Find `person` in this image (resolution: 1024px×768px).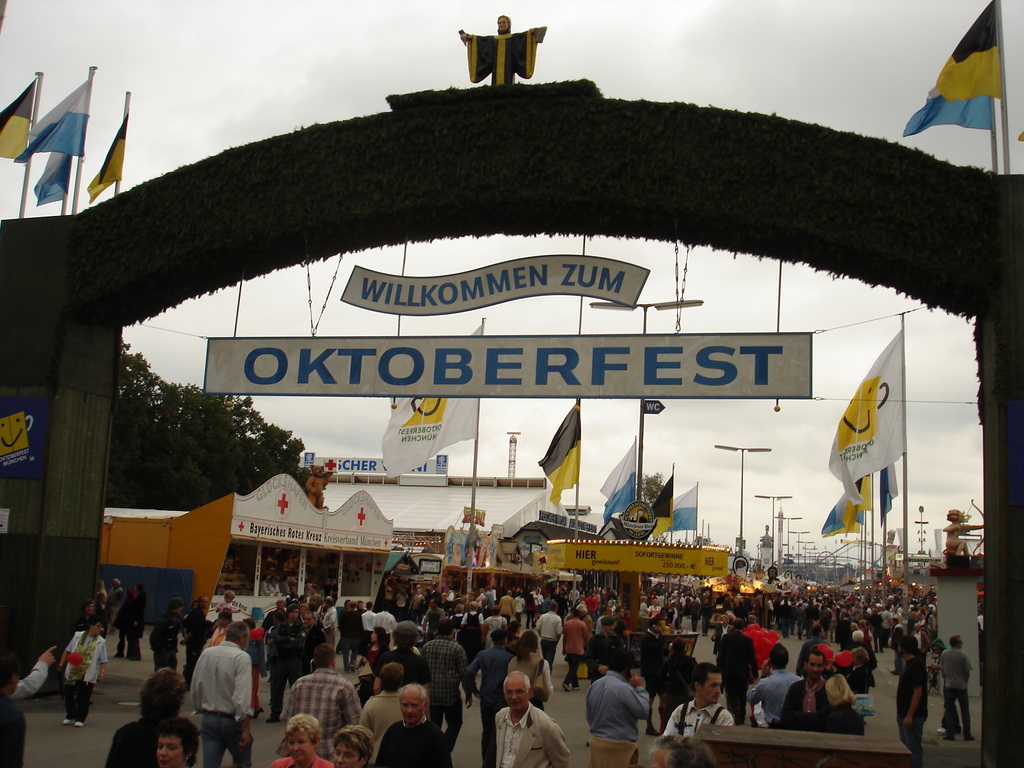
box=[201, 604, 237, 649].
